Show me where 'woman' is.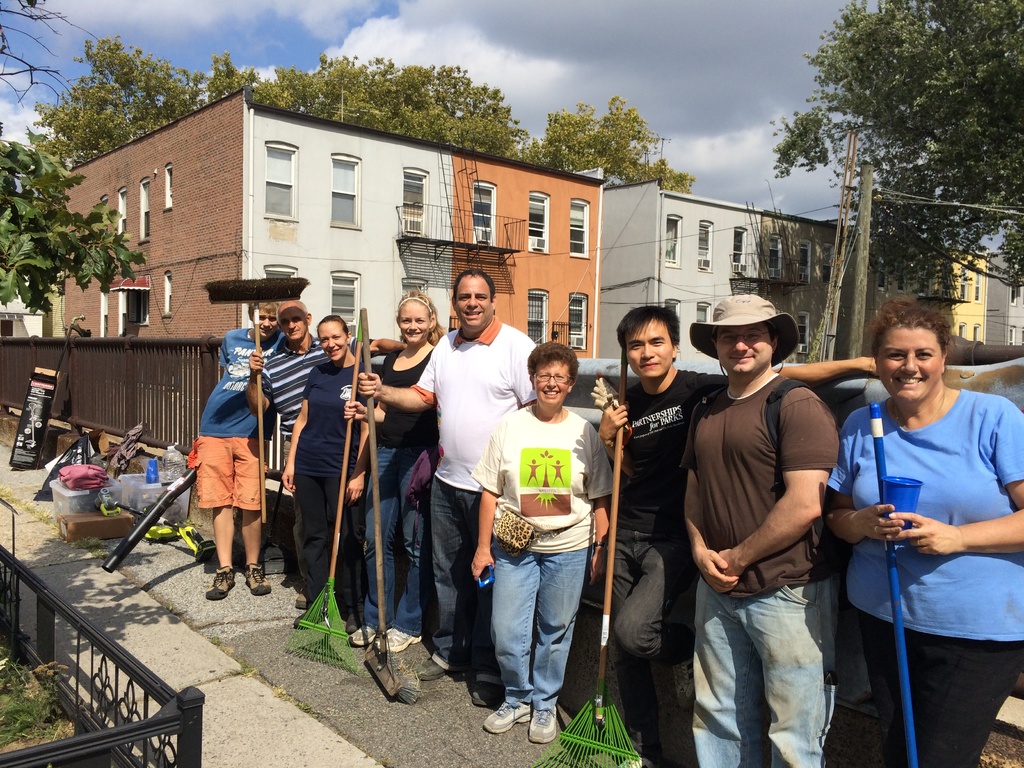
'woman' is at bbox=(340, 291, 444, 664).
